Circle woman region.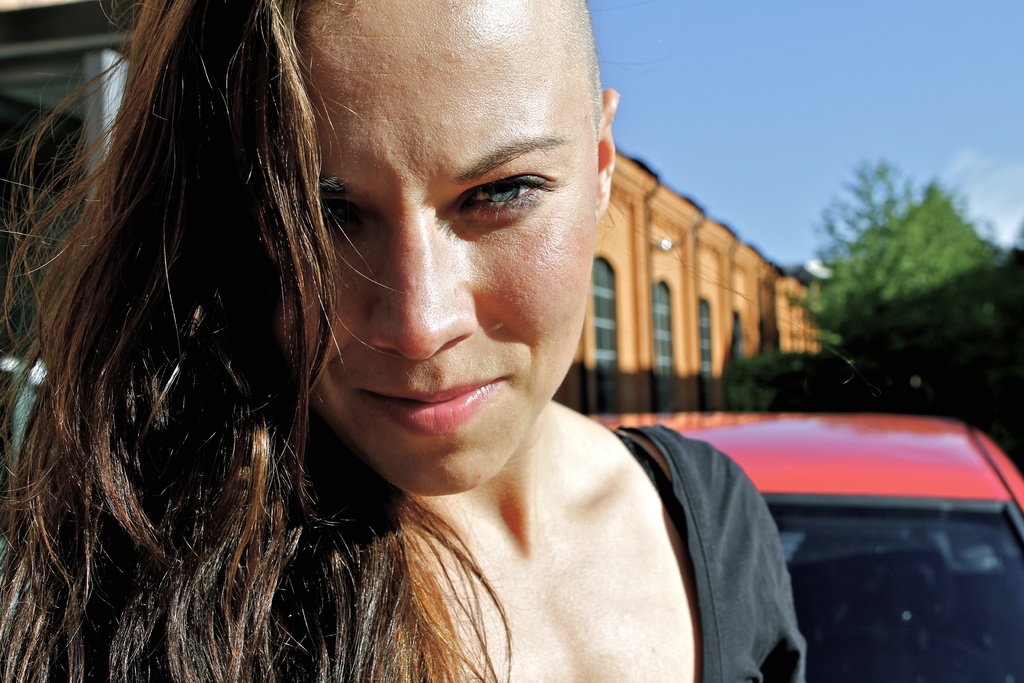
Region: <bbox>55, 9, 805, 682</bbox>.
